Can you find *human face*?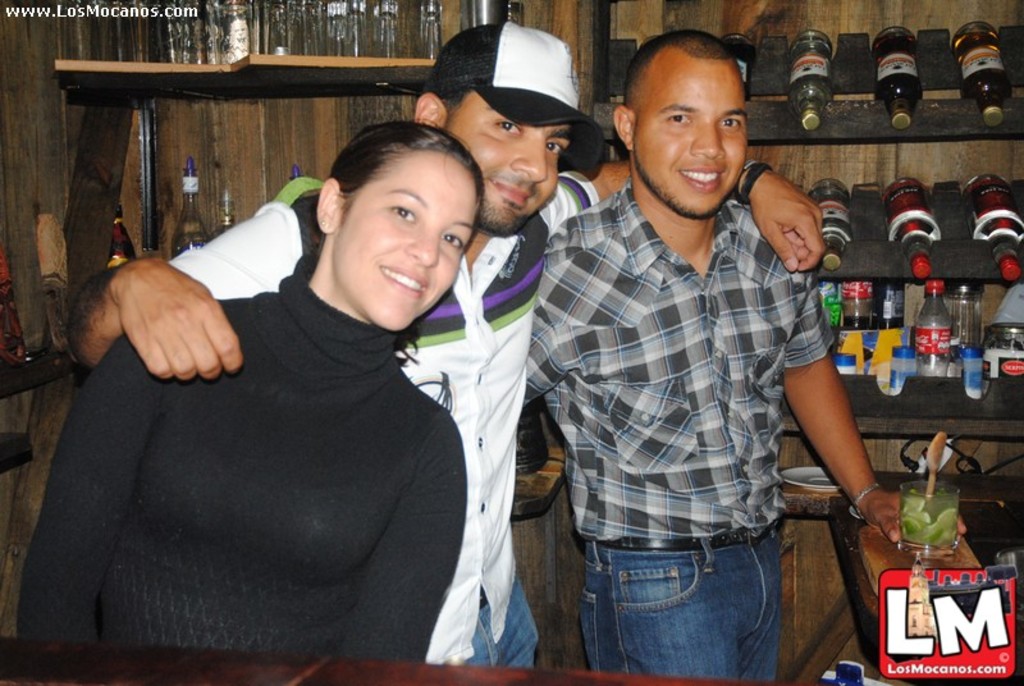
Yes, bounding box: [x1=335, y1=150, x2=480, y2=334].
